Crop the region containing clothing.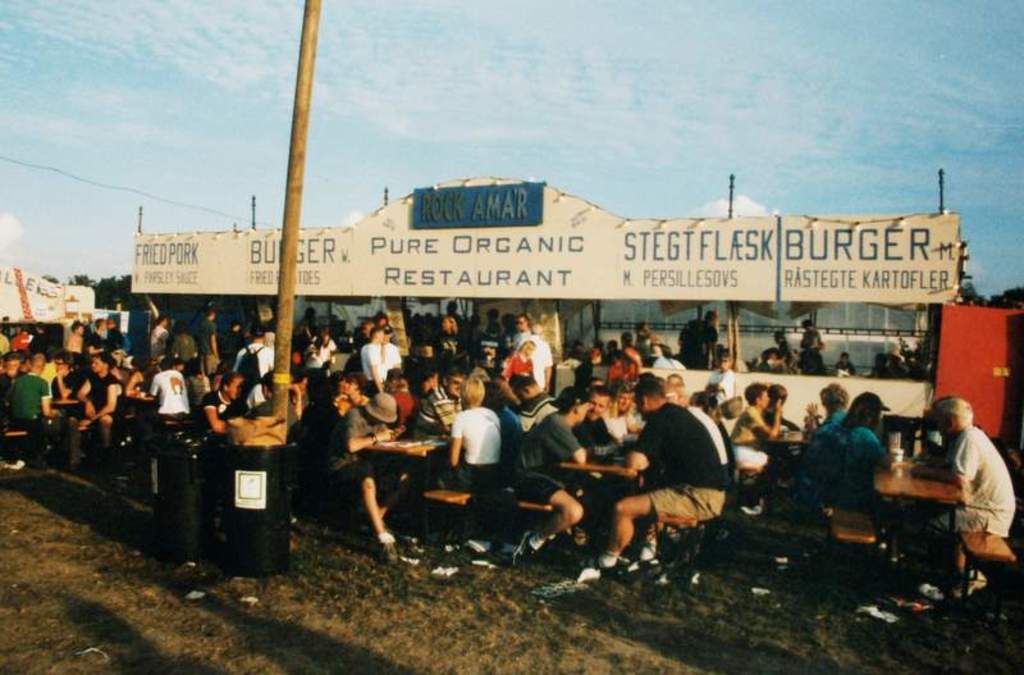
Crop region: 380,333,403,386.
